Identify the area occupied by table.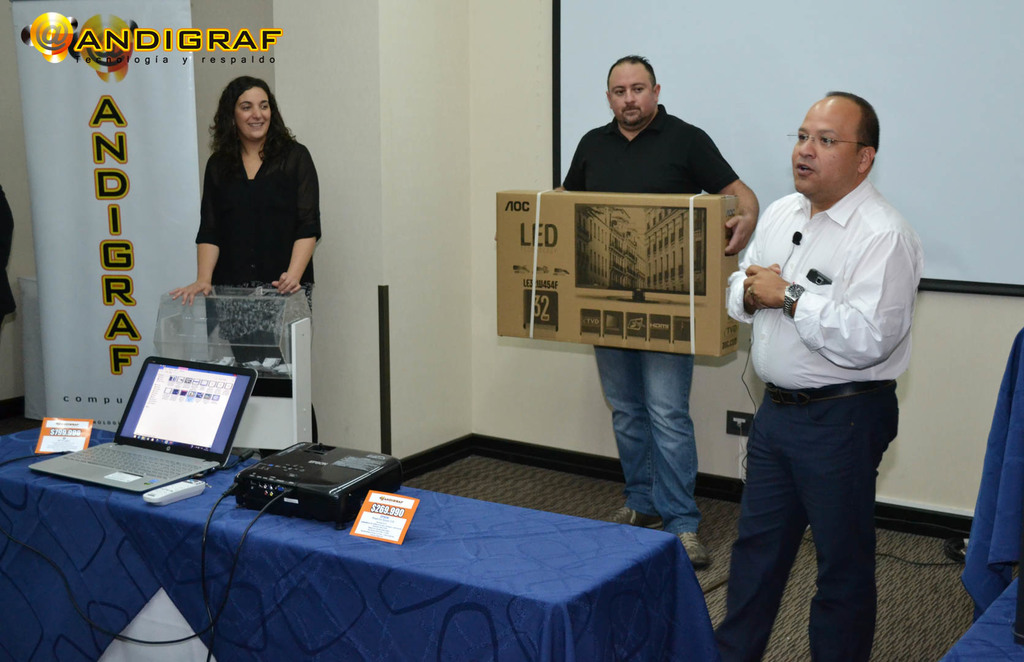
Area: {"x1": 0, "y1": 422, "x2": 721, "y2": 661}.
